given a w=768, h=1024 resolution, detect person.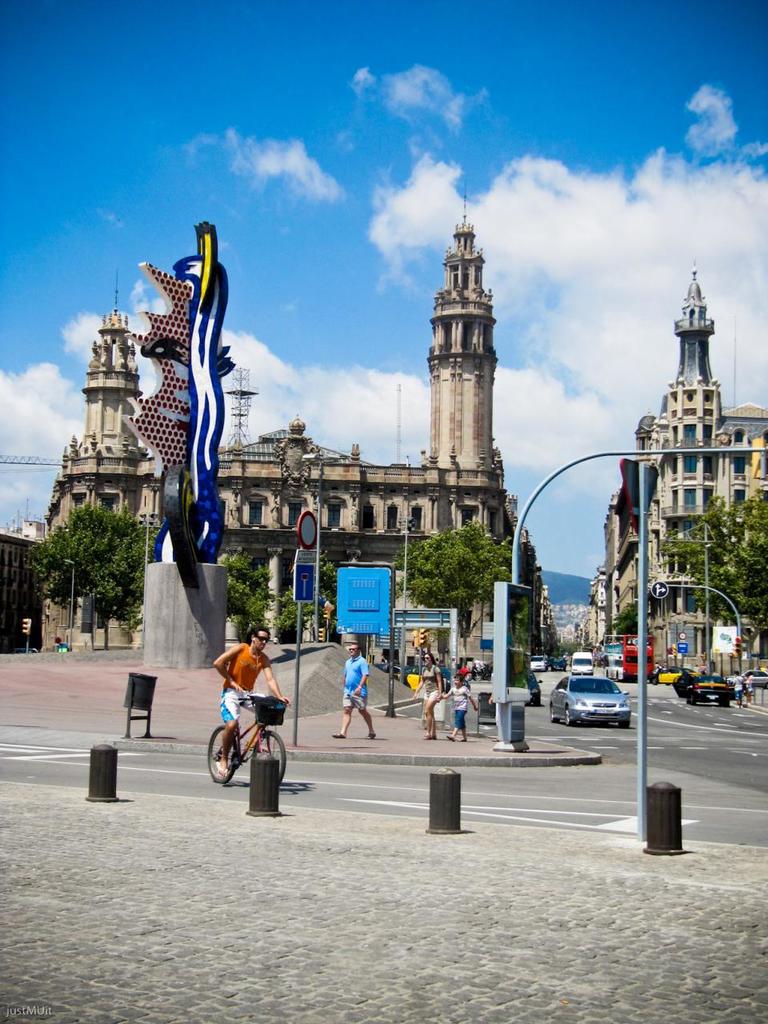
pyautogui.locateOnScreen(742, 675, 753, 705).
